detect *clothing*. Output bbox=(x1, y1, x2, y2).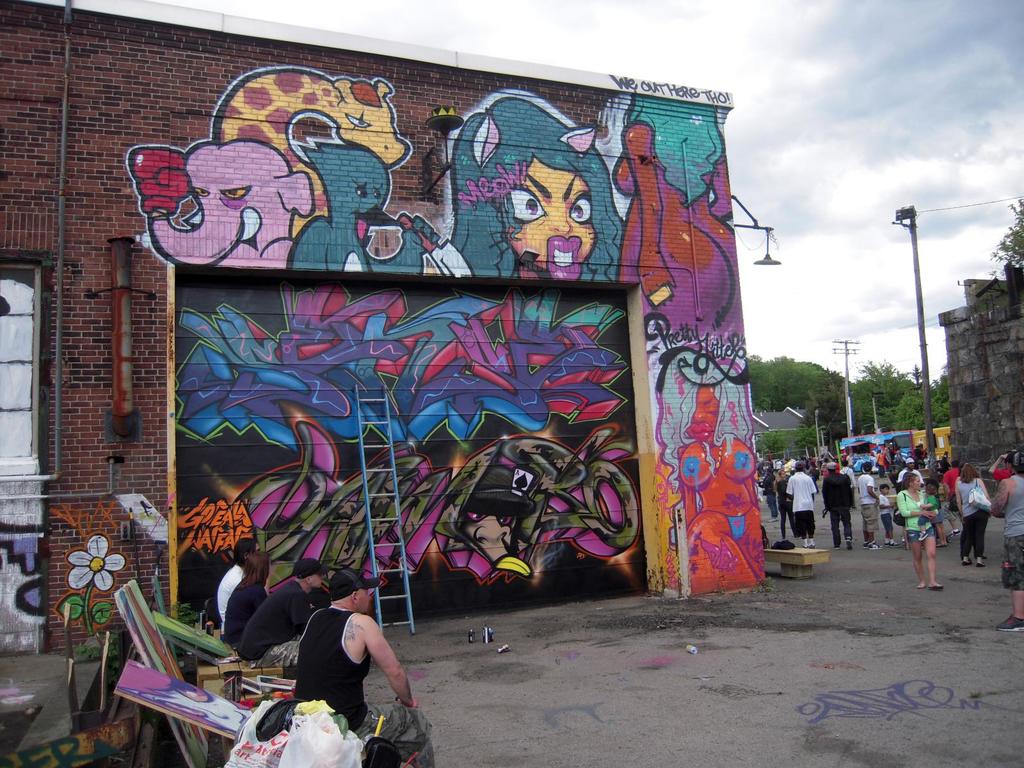
bbox=(961, 511, 984, 556).
